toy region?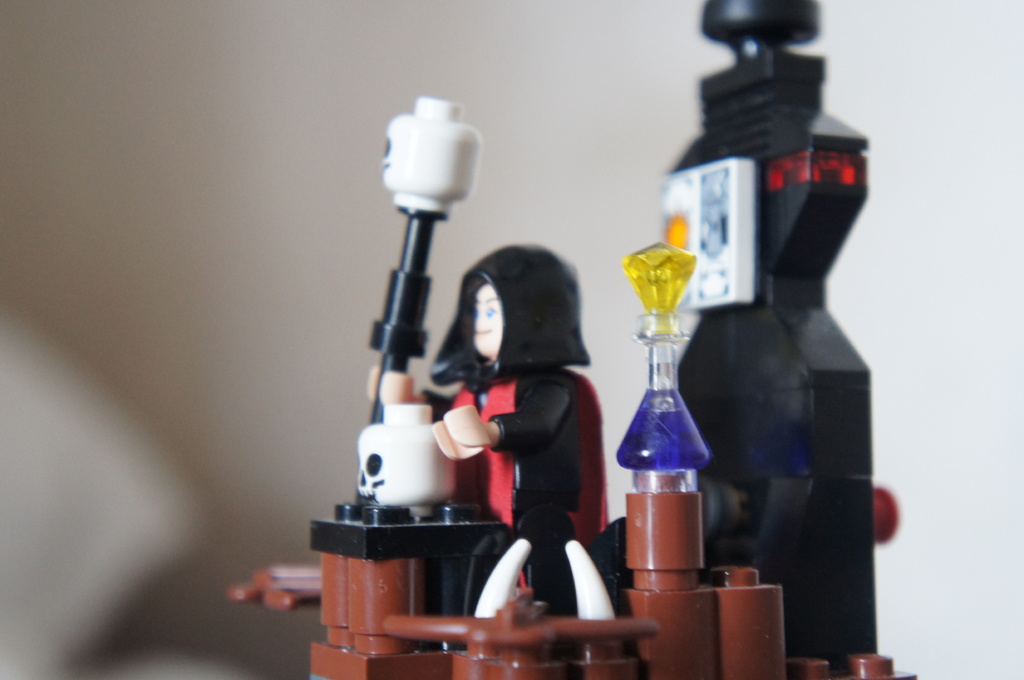
detection(223, 0, 902, 658)
